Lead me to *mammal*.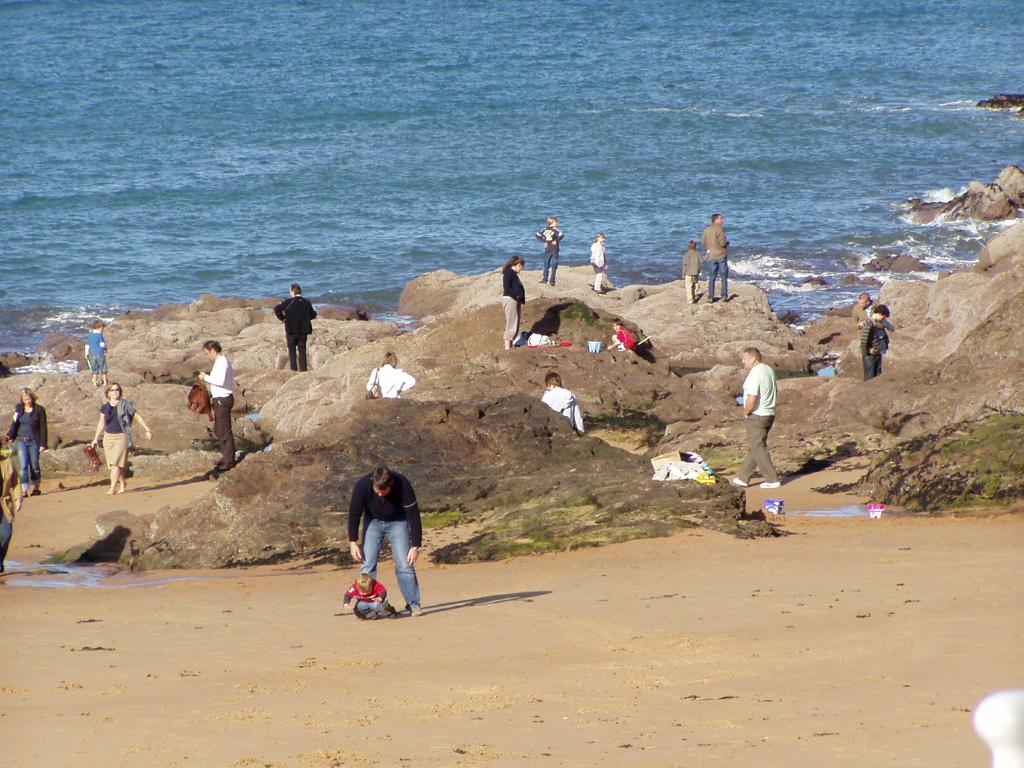
Lead to (732,344,779,490).
